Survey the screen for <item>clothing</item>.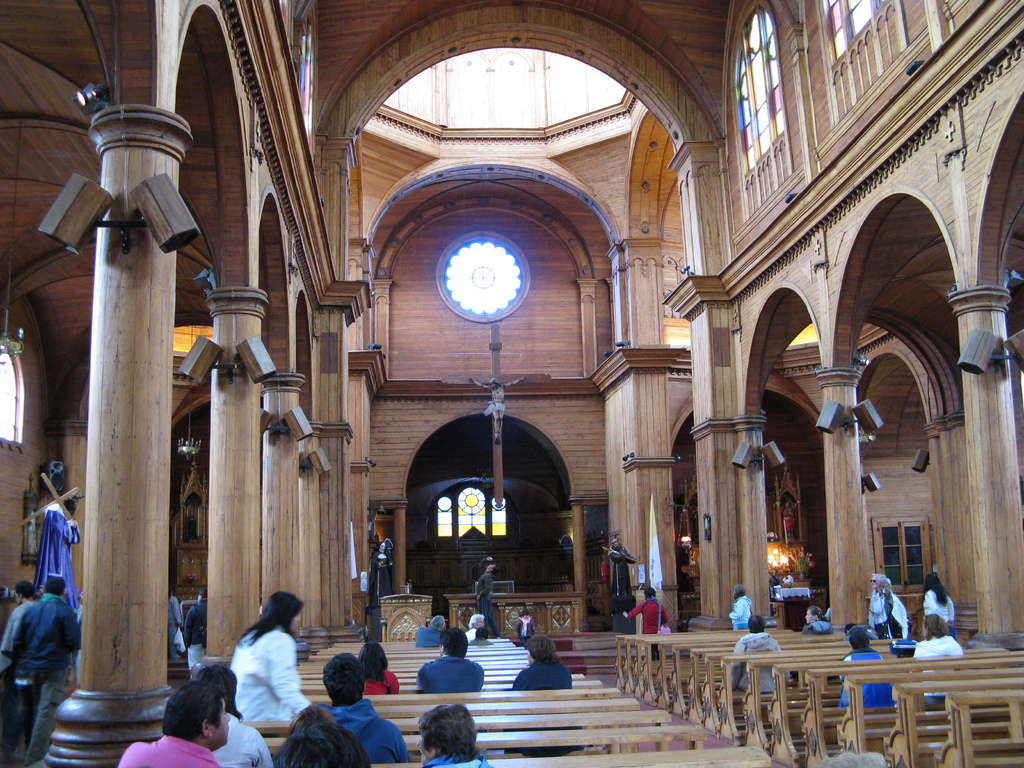
Survey found: <region>858, 576, 907, 636</region>.
